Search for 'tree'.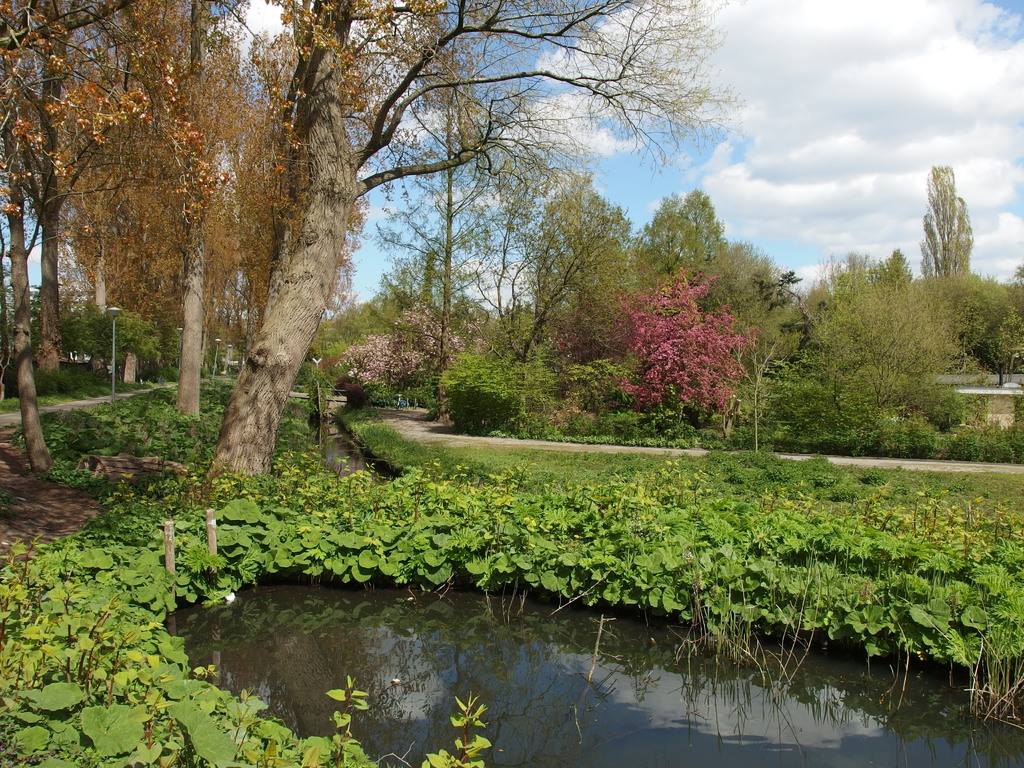
Found at (312, 301, 362, 358).
